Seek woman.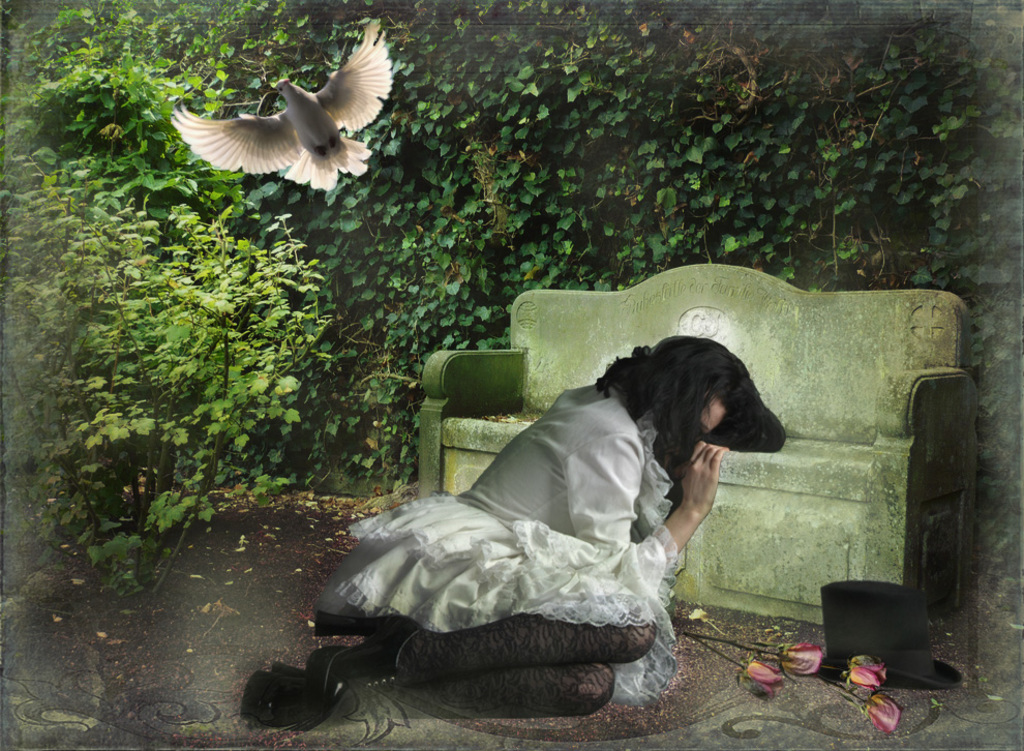
[left=309, top=340, right=772, bottom=713].
